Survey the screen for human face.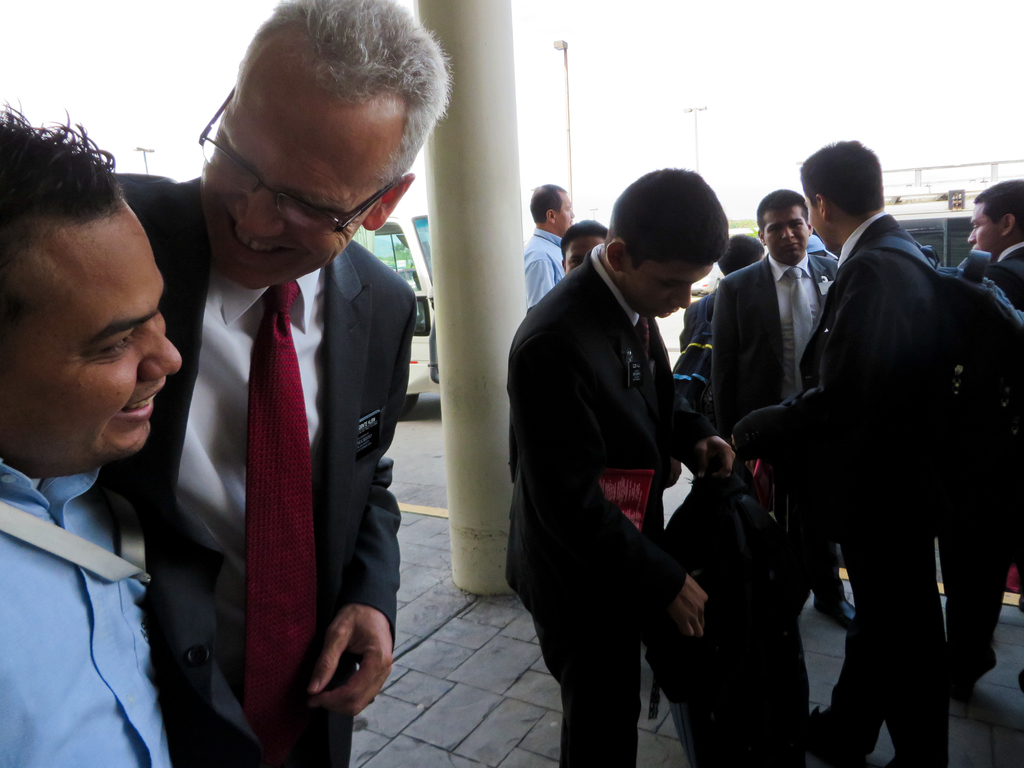
Survey found: 636, 258, 706, 320.
